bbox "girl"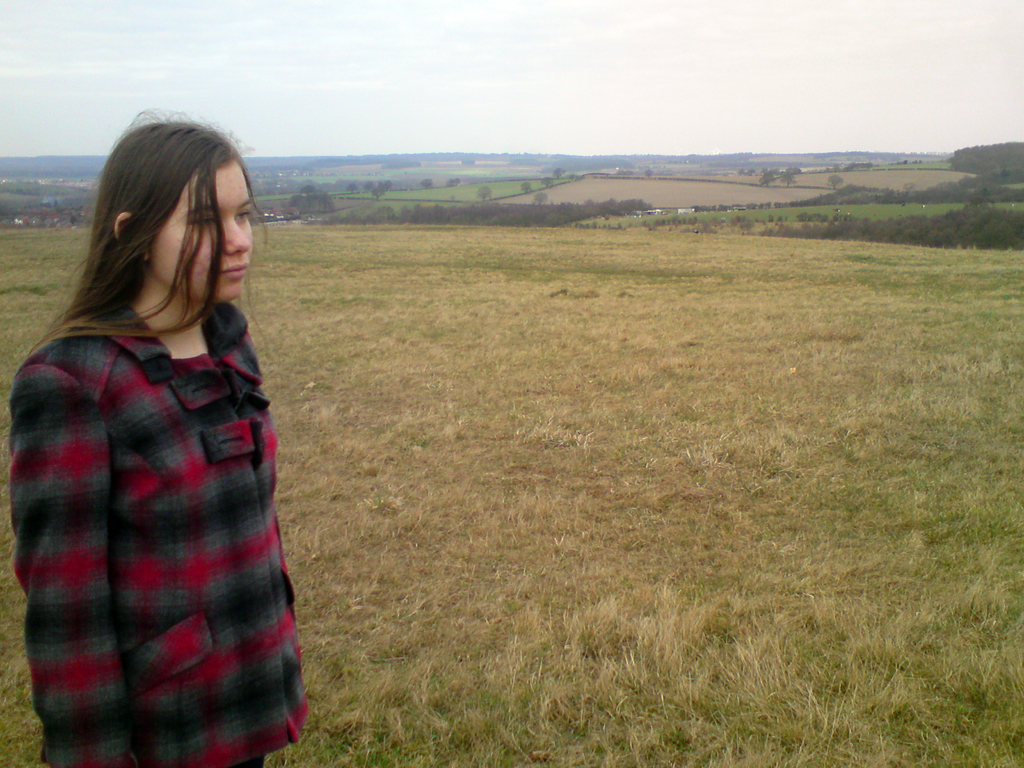
<region>9, 108, 310, 767</region>
